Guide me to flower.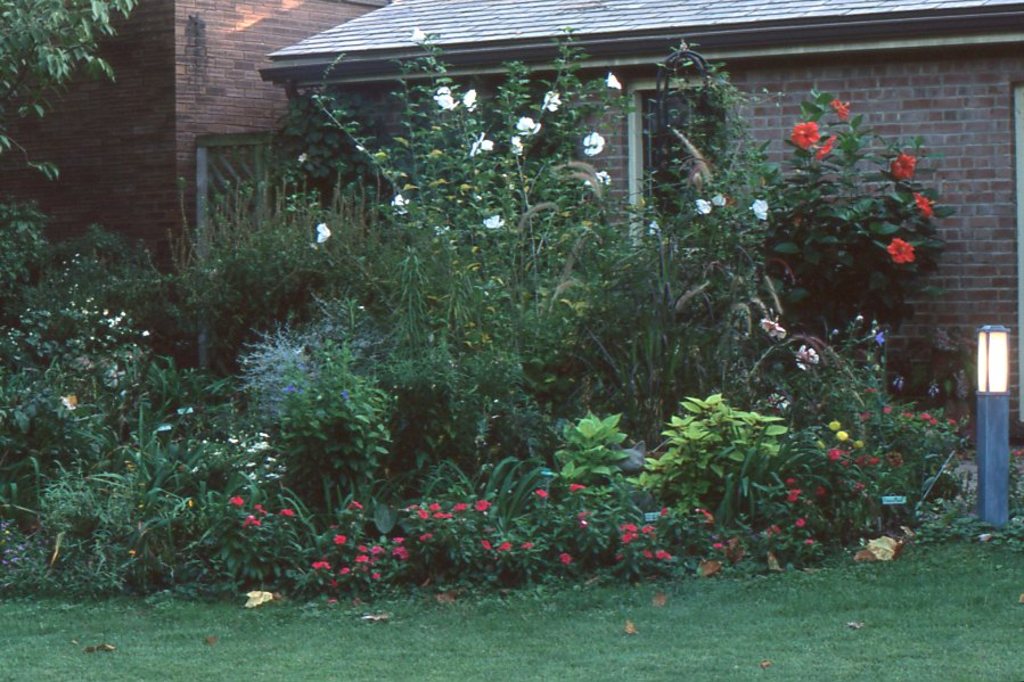
Guidance: Rect(313, 222, 334, 248).
